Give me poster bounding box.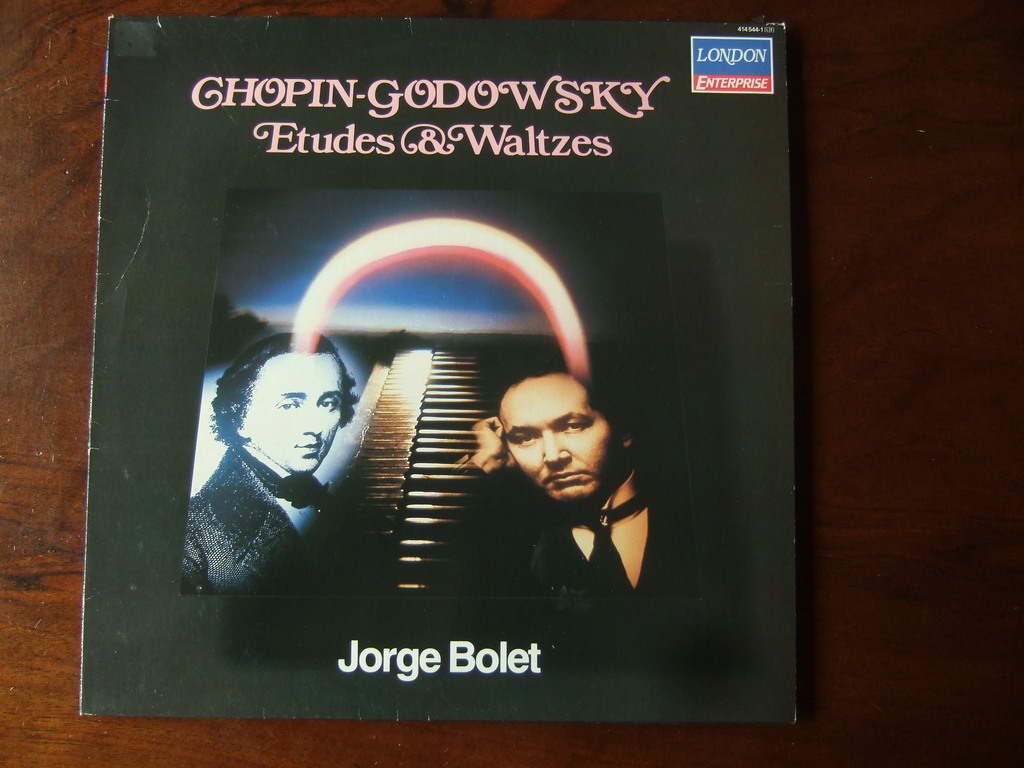
(left=80, top=10, right=805, bottom=729).
